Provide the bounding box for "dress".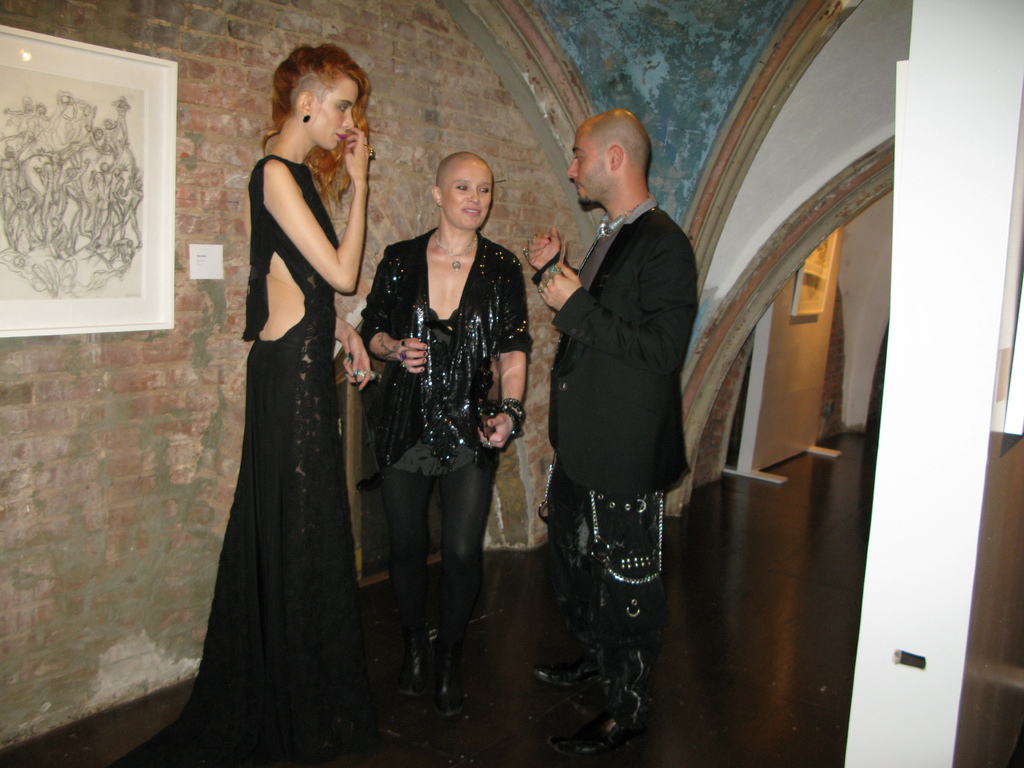
BBox(170, 155, 388, 767).
